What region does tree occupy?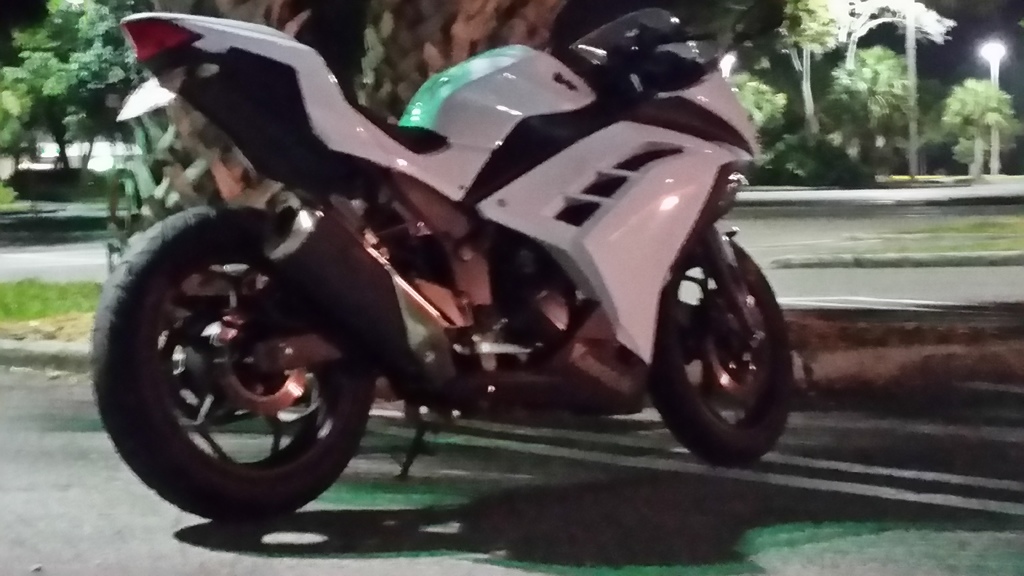
<region>149, 0, 628, 125</region>.
